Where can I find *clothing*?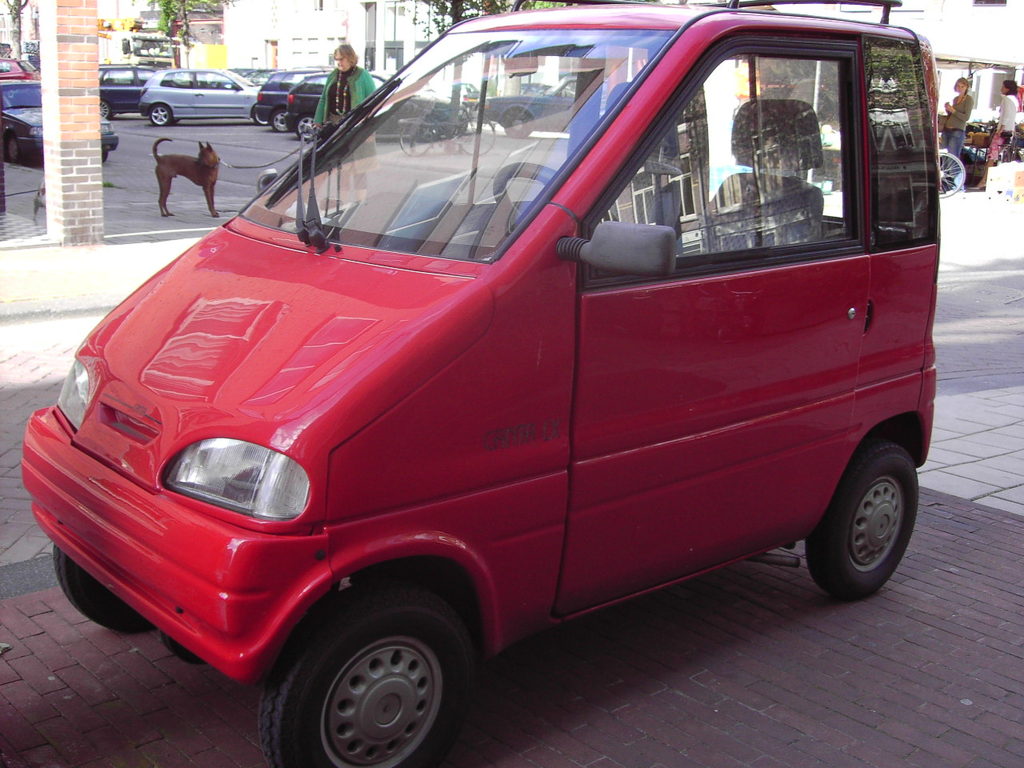
You can find it at crop(942, 94, 972, 160).
